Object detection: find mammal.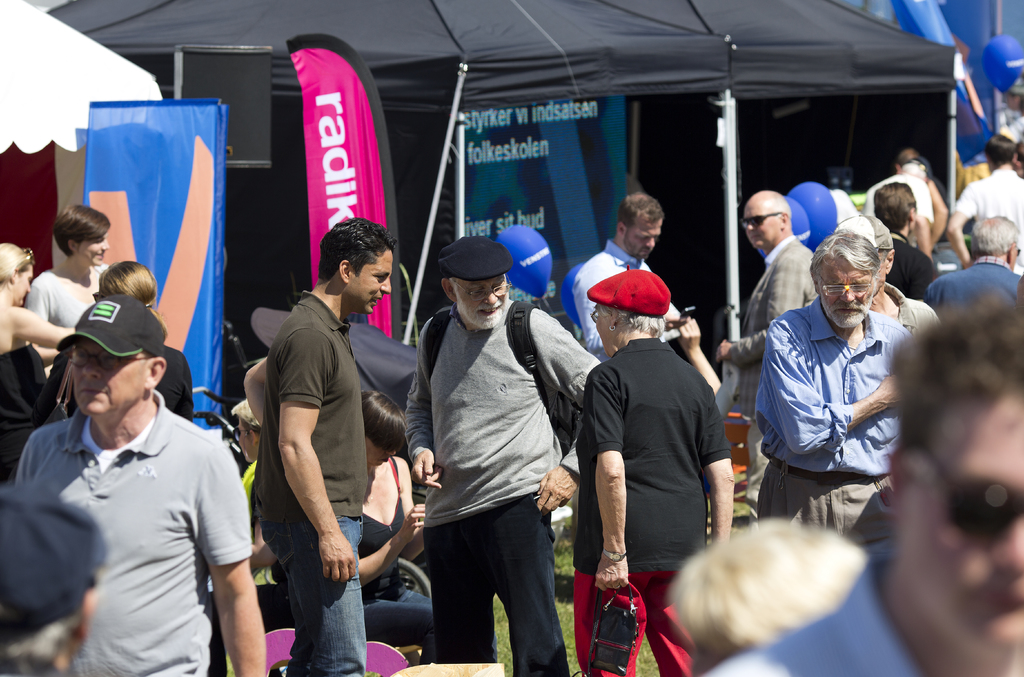
703, 291, 1023, 676.
